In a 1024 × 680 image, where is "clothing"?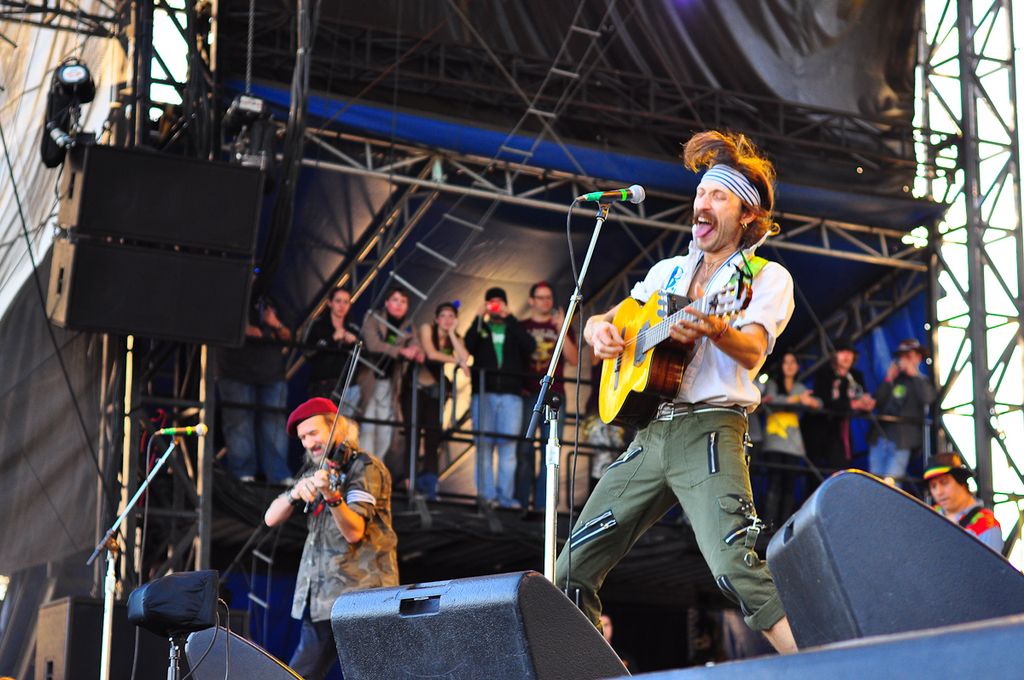
locate(759, 373, 818, 536).
